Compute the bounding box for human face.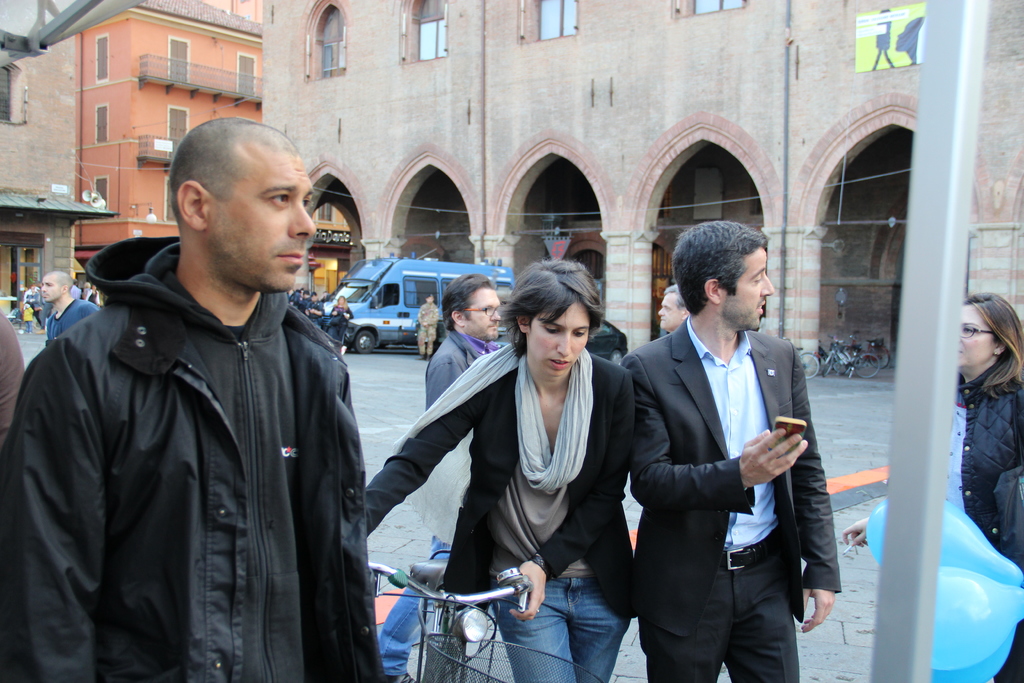
l=469, t=290, r=500, b=339.
